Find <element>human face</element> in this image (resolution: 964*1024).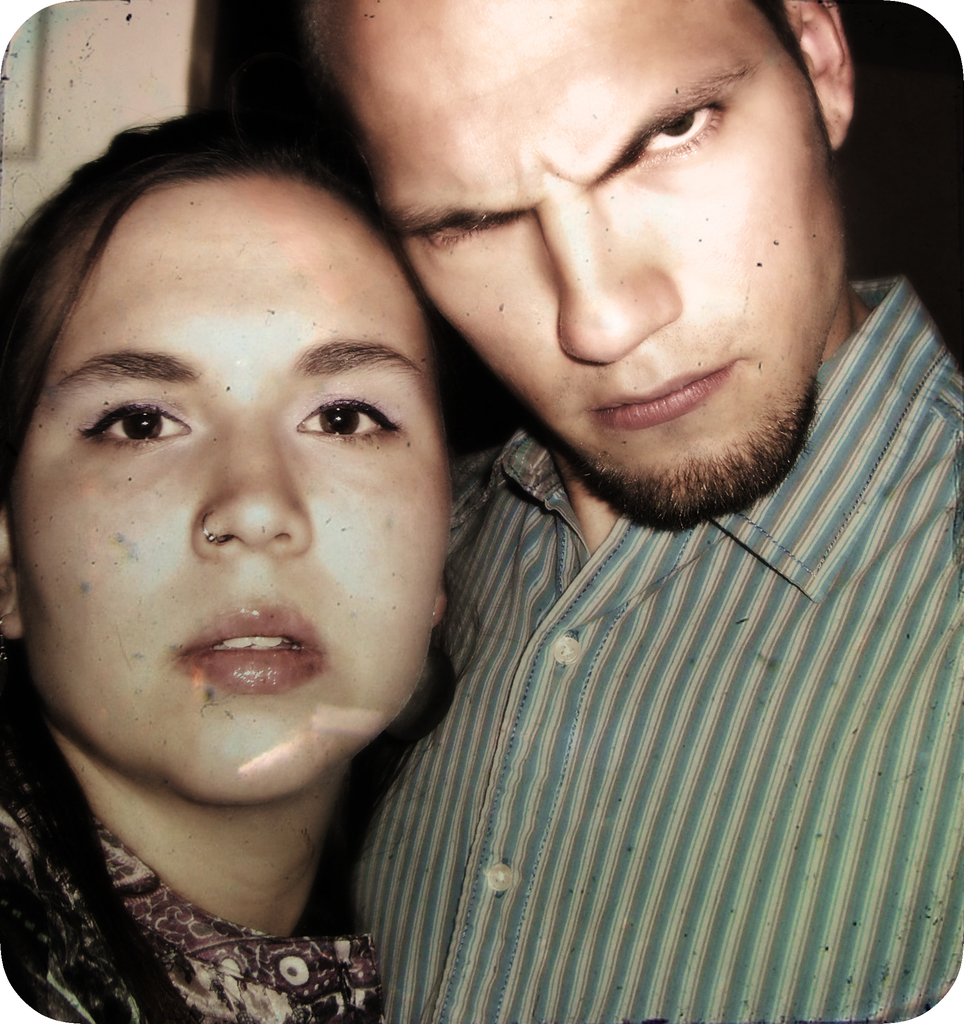
l=15, t=180, r=446, b=803.
